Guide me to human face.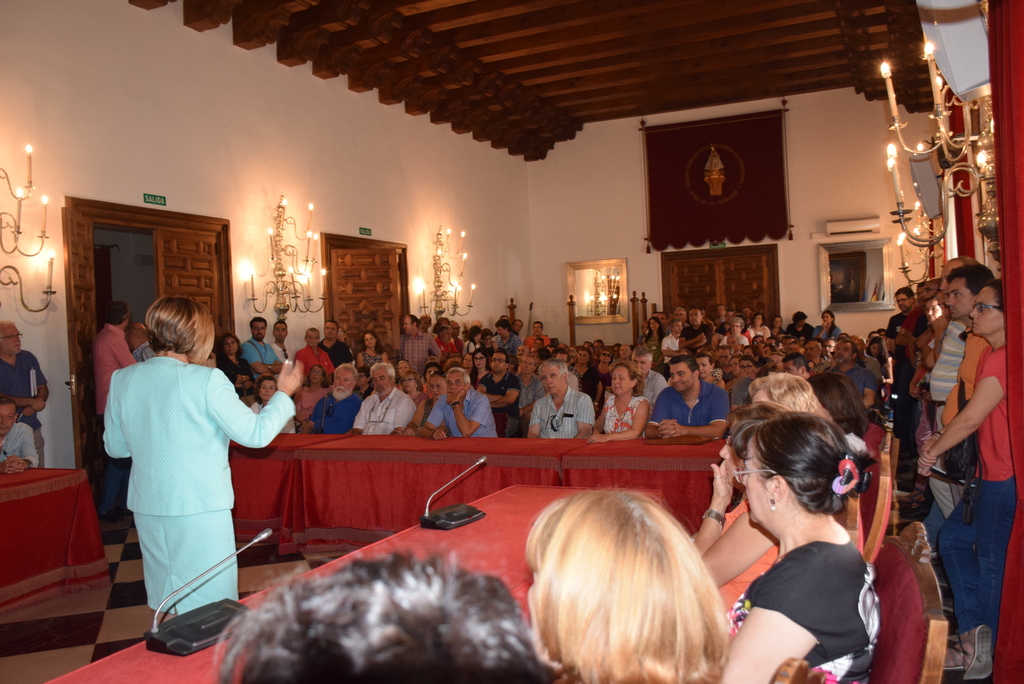
Guidance: bbox=(428, 378, 449, 402).
